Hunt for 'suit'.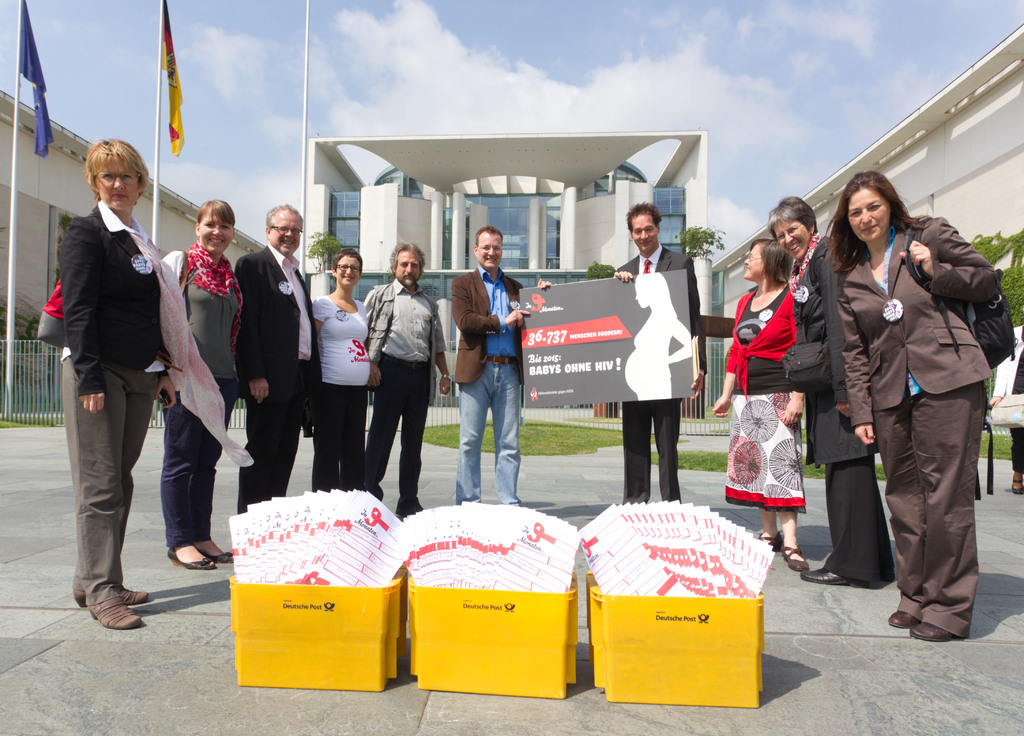
Hunted down at region(232, 245, 323, 511).
